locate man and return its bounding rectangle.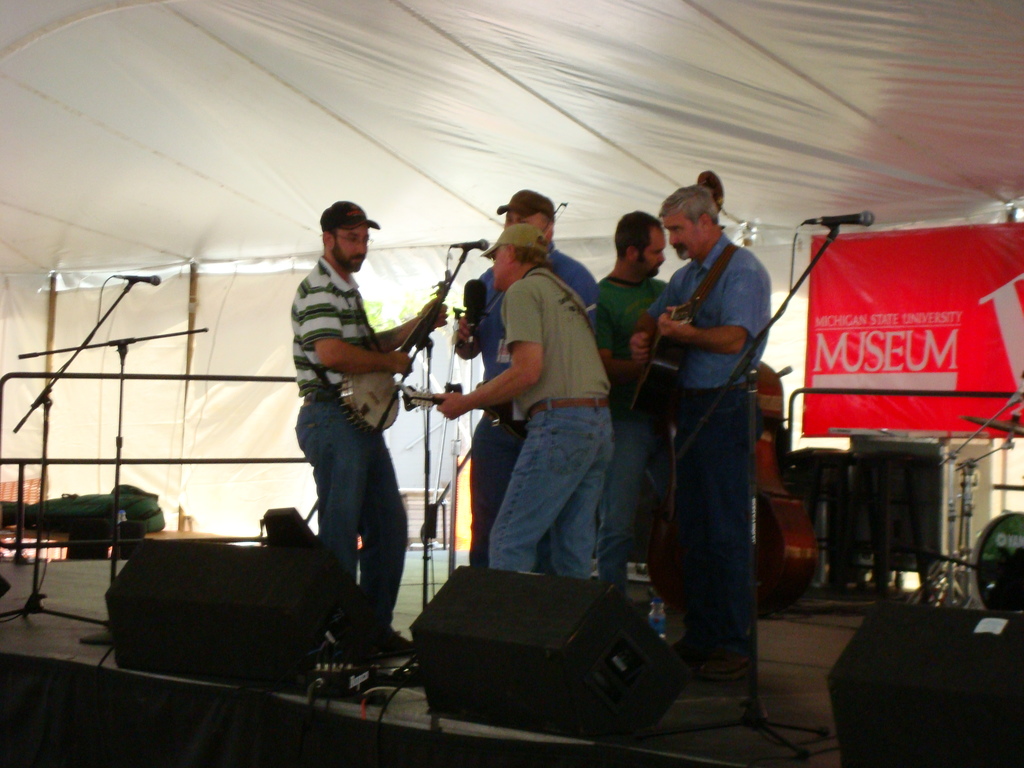
pyautogui.locateOnScreen(282, 202, 456, 640).
